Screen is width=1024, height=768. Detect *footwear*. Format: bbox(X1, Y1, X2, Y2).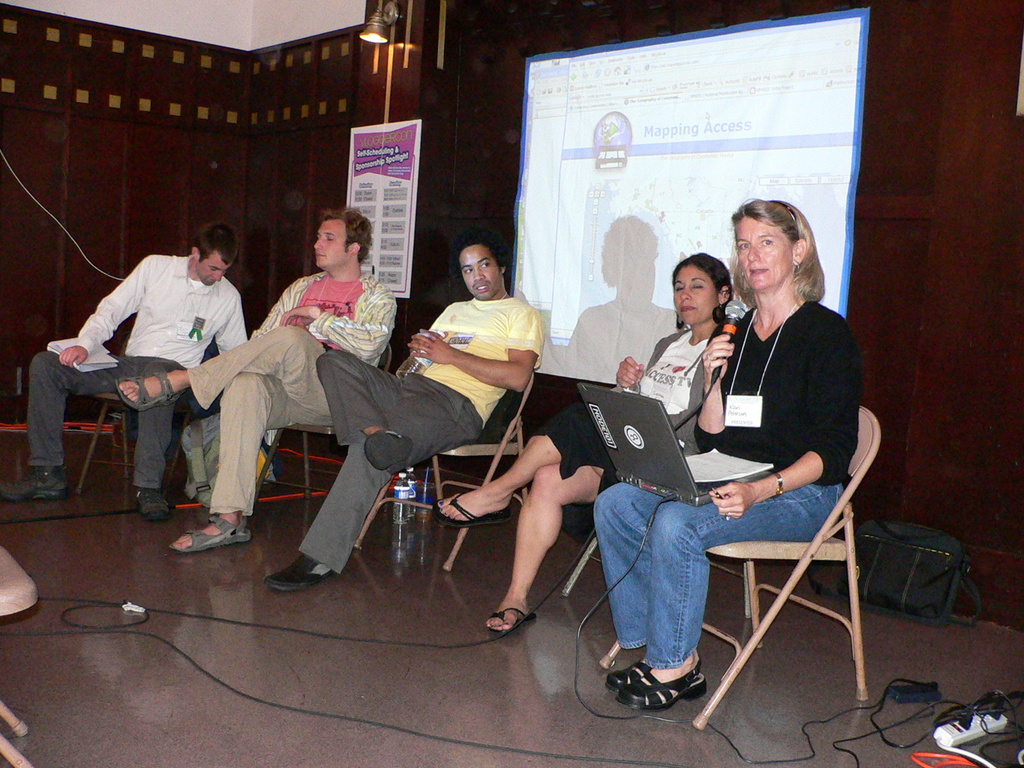
bbox(490, 598, 541, 632).
